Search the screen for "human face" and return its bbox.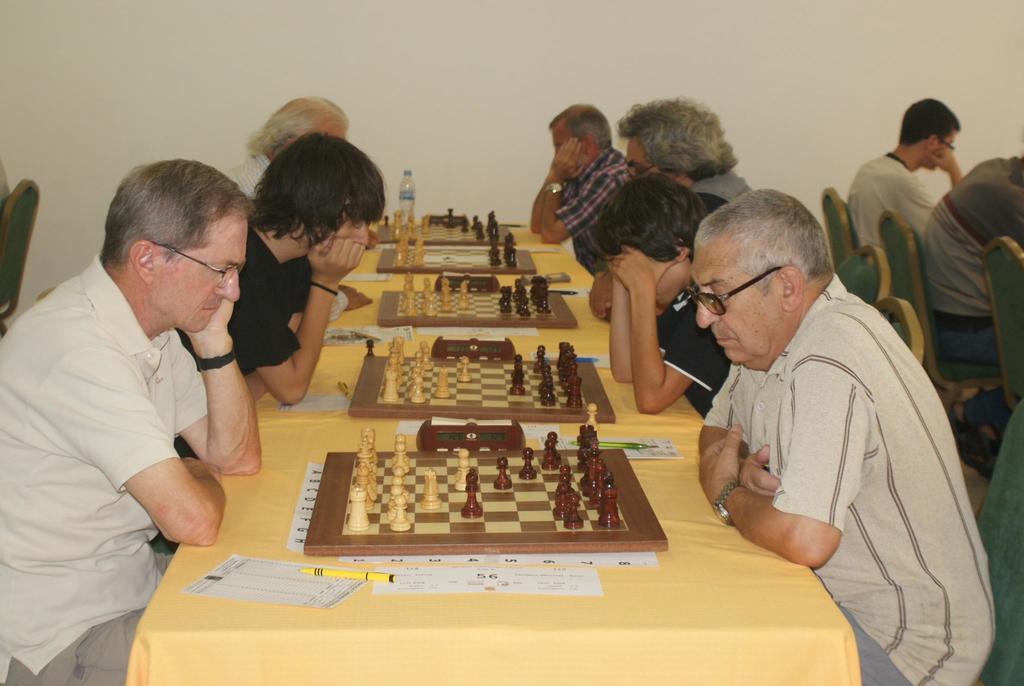
Found: [left=330, top=209, right=371, bottom=249].
